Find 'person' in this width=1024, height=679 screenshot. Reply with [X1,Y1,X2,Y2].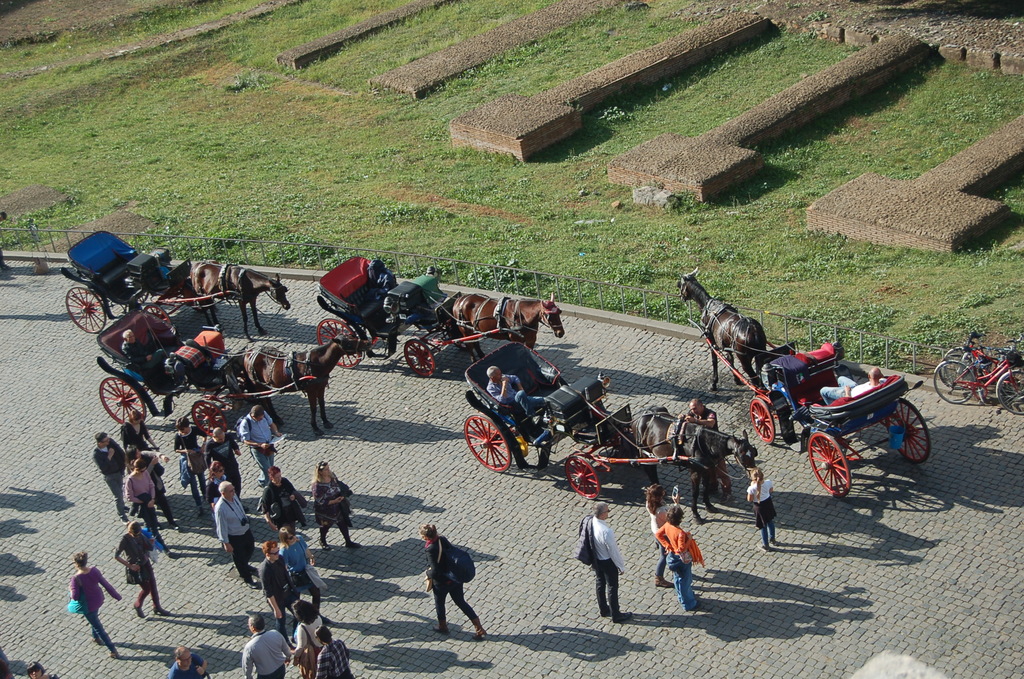
[432,517,477,643].
